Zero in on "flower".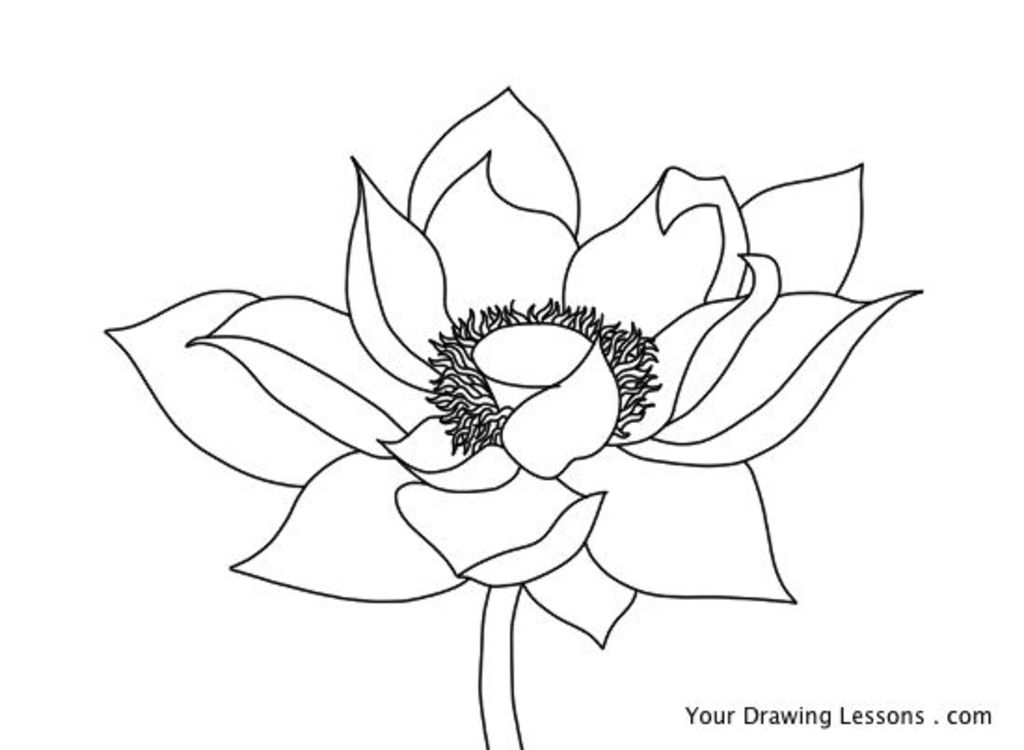
Zeroed in: l=99, t=80, r=966, b=612.
